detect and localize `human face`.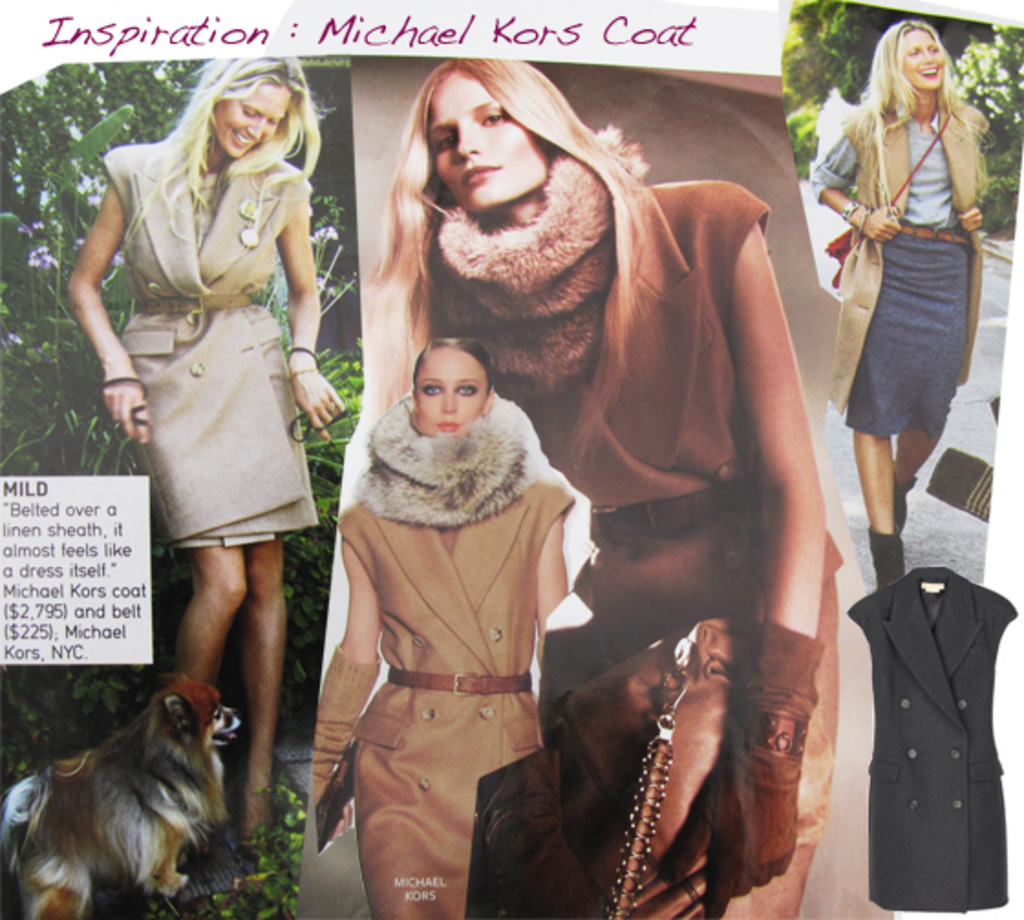
Localized at Rect(901, 29, 944, 90).
